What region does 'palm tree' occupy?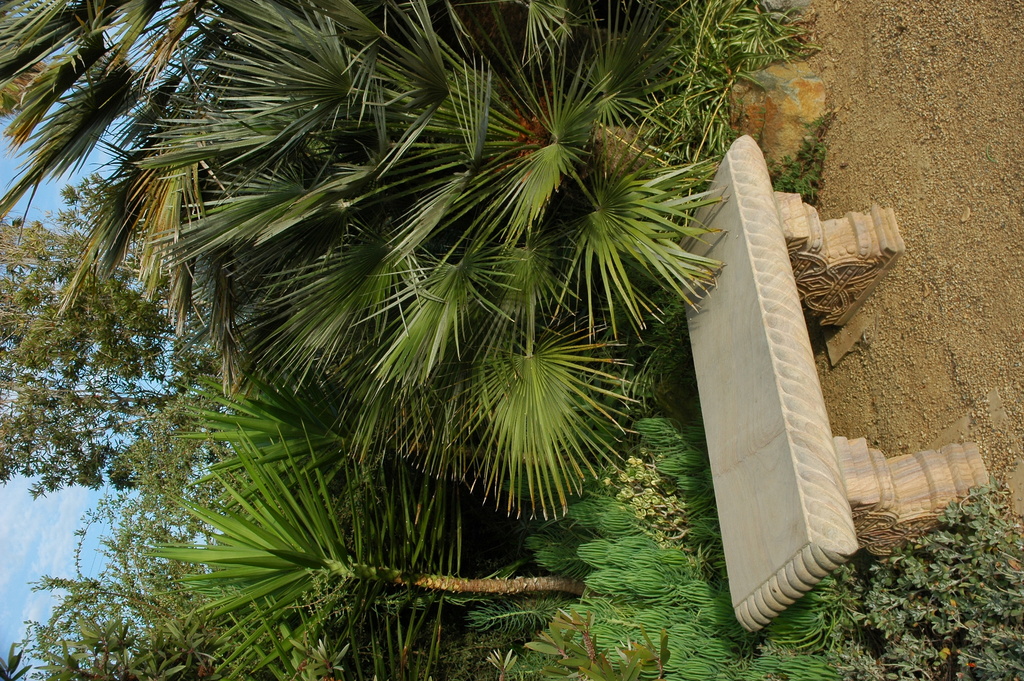
[left=144, top=431, right=583, bottom=668].
